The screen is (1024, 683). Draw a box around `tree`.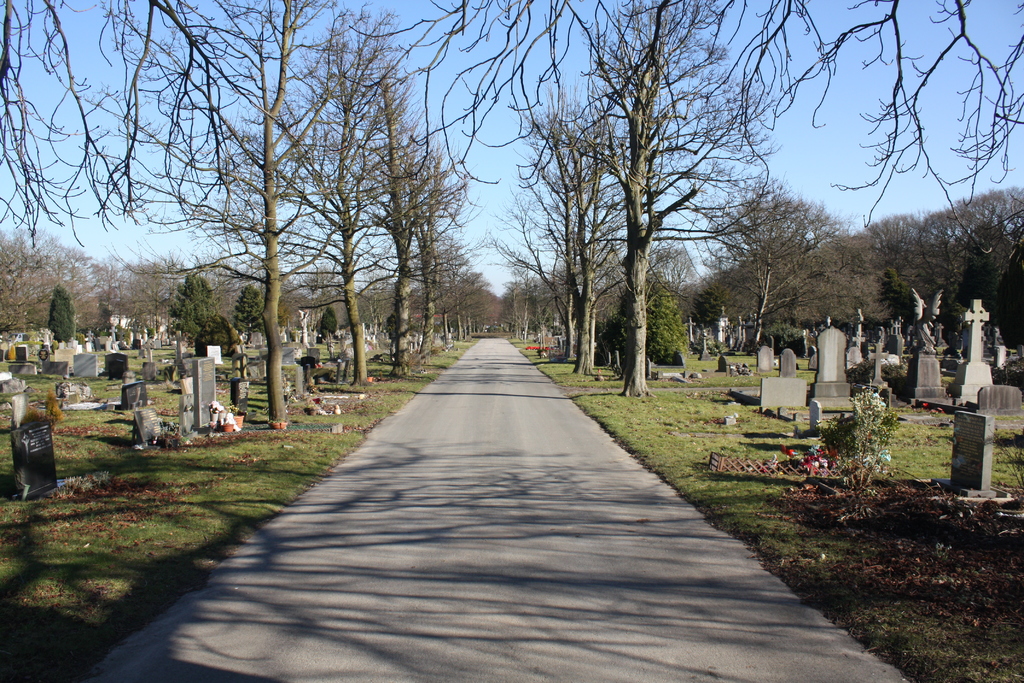
230/278/262/346.
